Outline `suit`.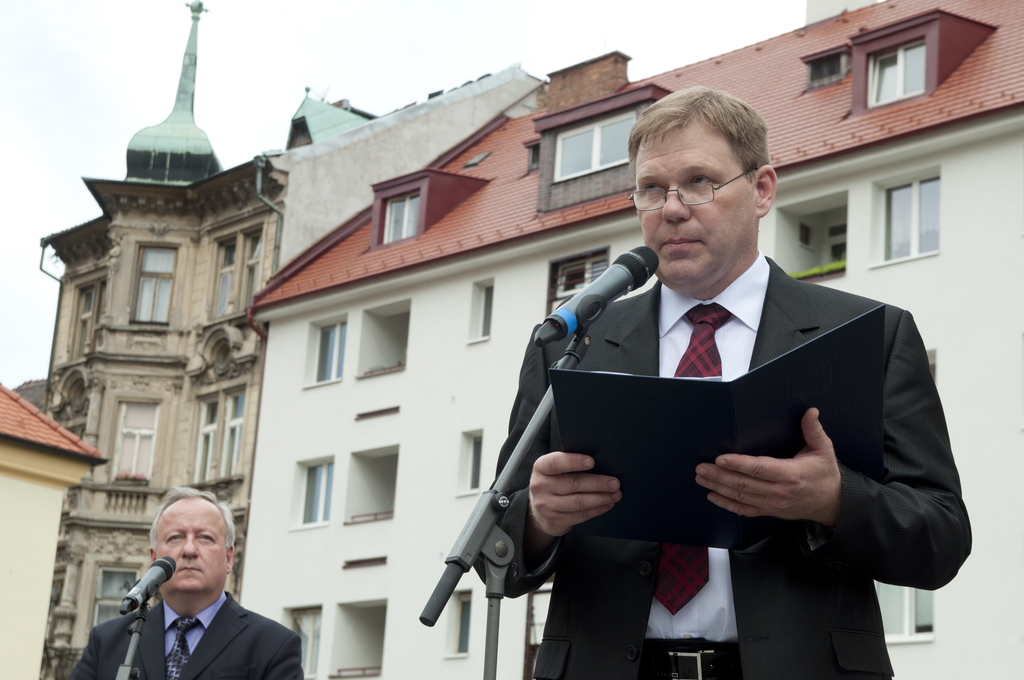
Outline: pyautogui.locateOnScreen(532, 217, 979, 631).
